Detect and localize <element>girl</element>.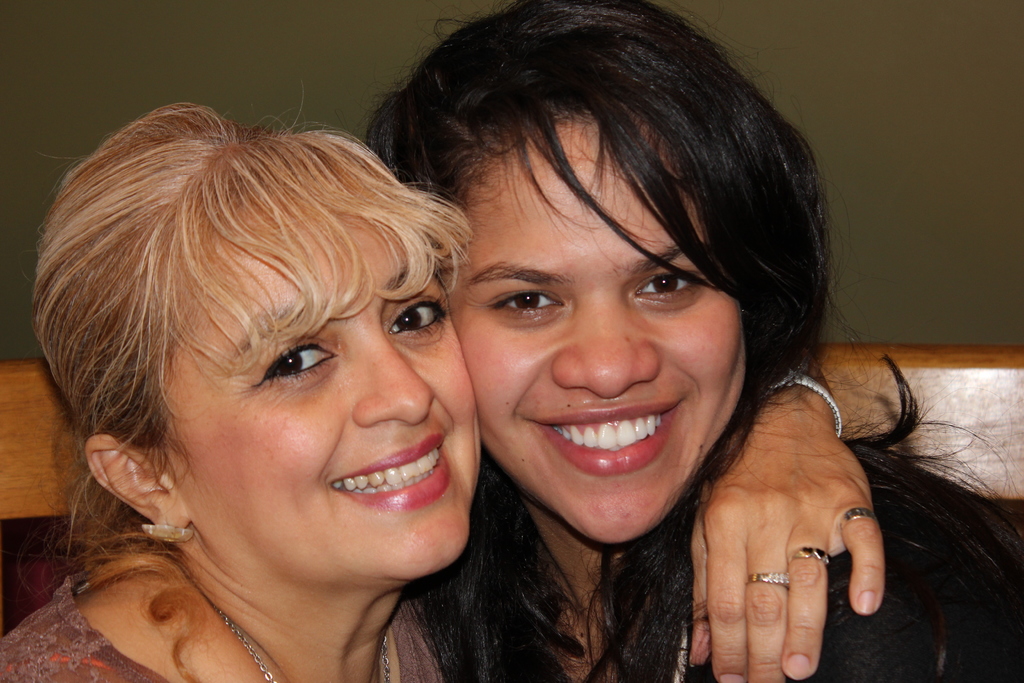
Localized at <bbox>353, 0, 1023, 682</bbox>.
